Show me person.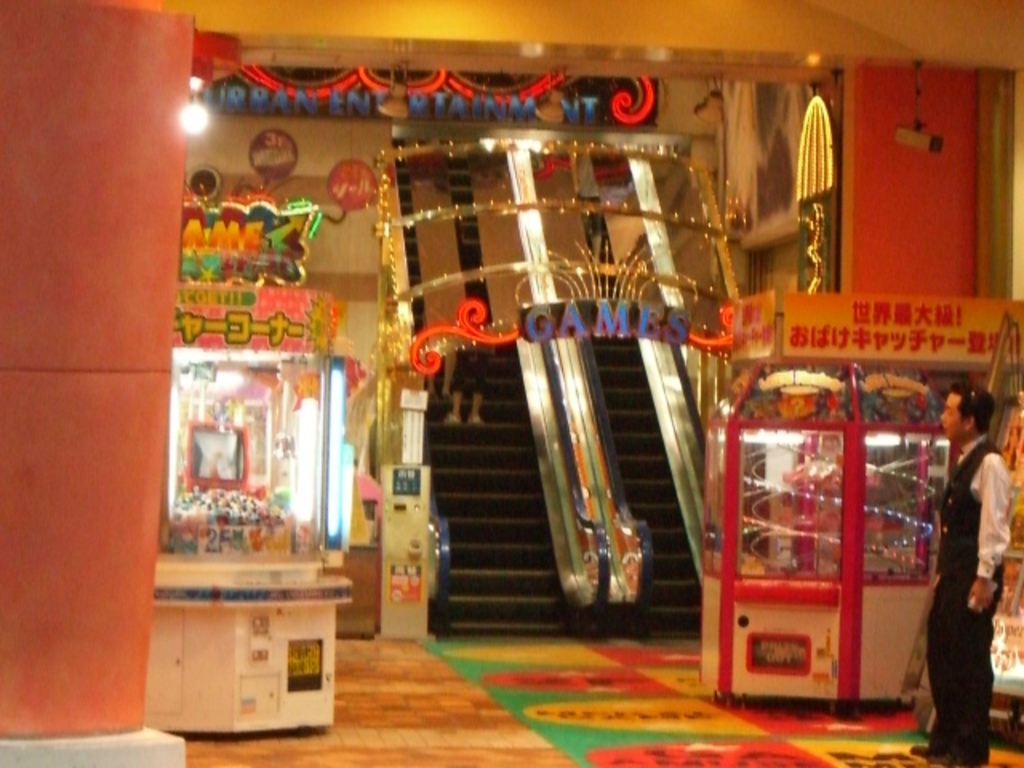
person is here: Rect(427, 349, 453, 397).
